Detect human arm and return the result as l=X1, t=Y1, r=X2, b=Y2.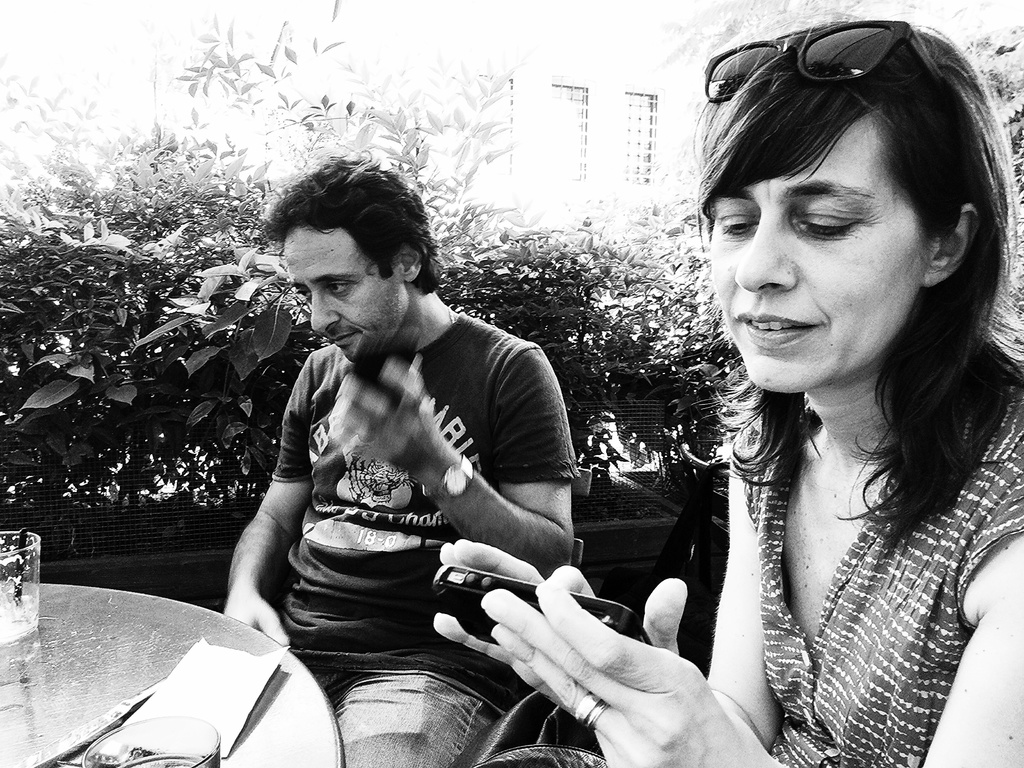
l=320, t=338, r=580, b=580.
